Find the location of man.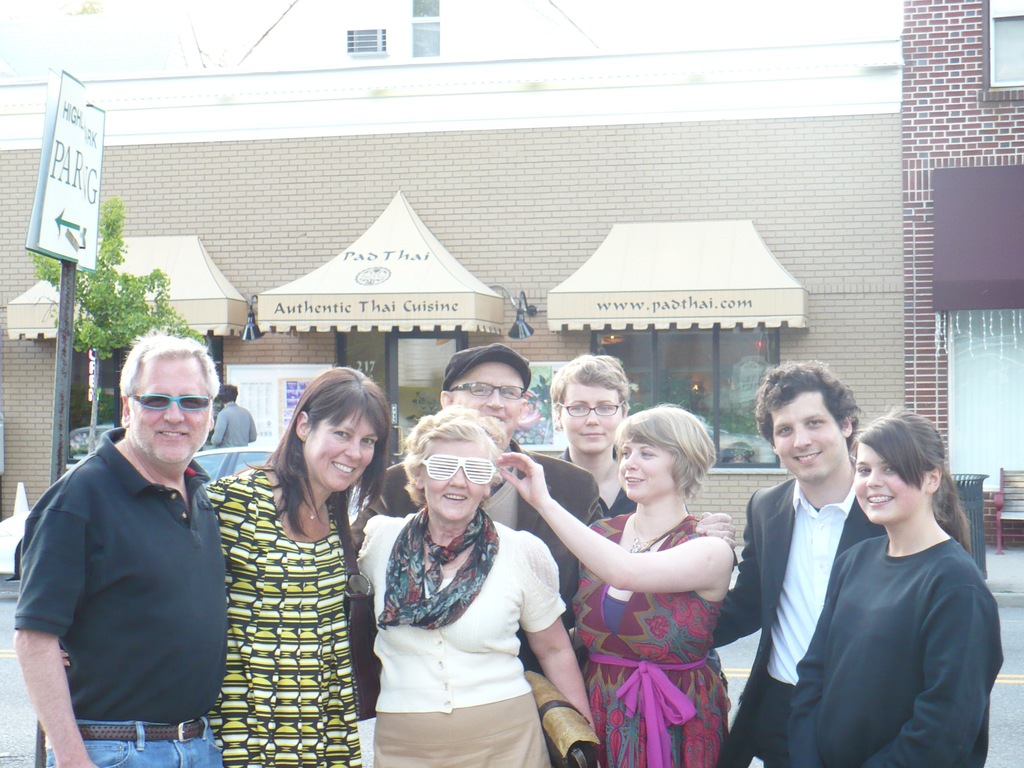
Location: <bbox>346, 342, 602, 673</bbox>.
